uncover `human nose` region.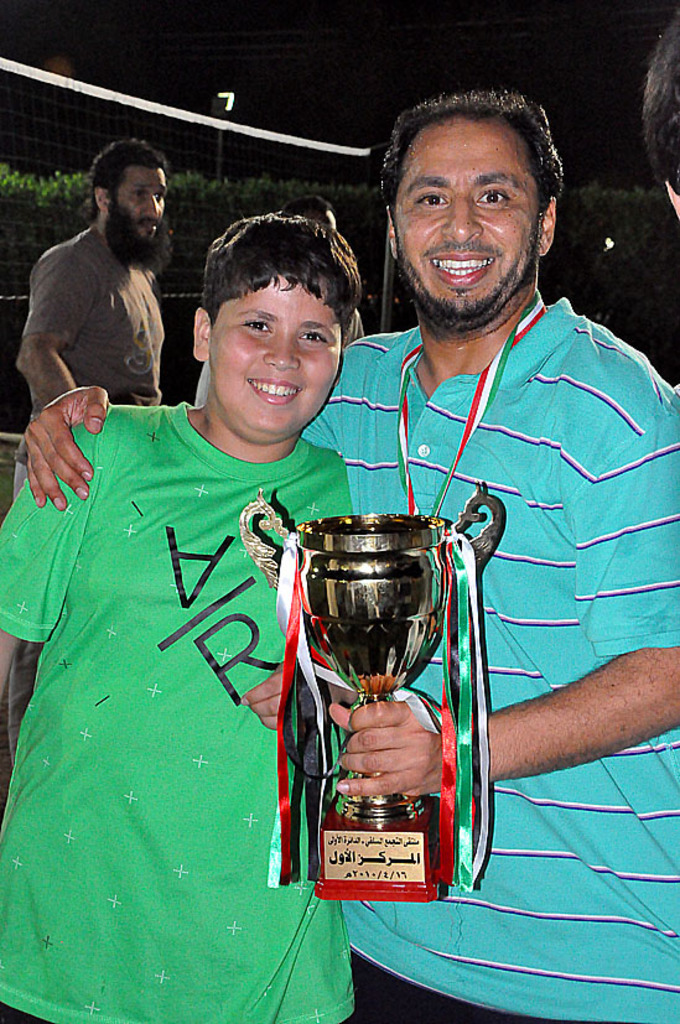
Uncovered: BBox(438, 197, 483, 245).
